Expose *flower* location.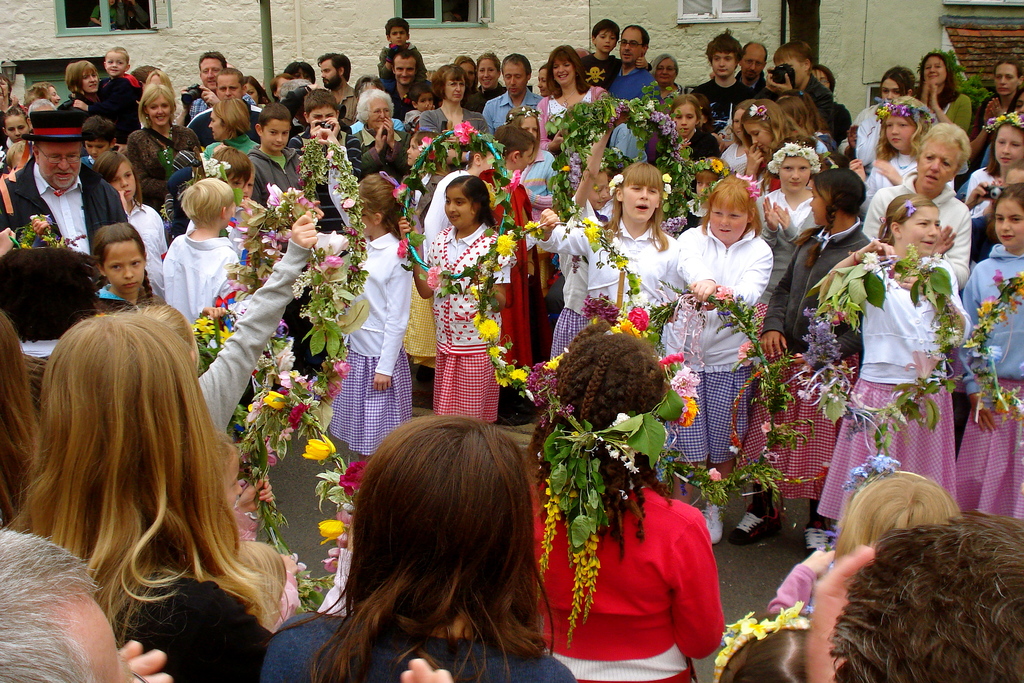
Exposed at box=[662, 174, 672, 201].
